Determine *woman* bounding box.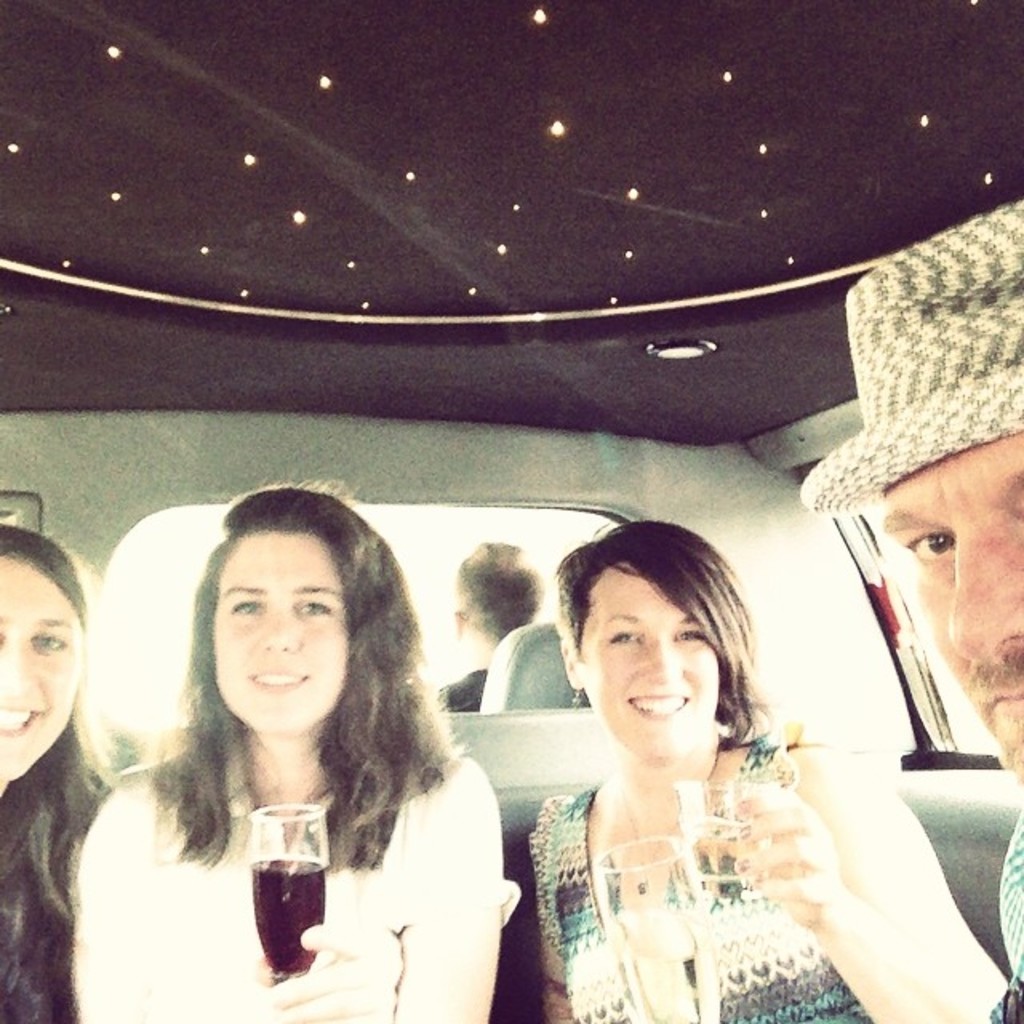
Determined: rect(0, 523, 126, 1016).
